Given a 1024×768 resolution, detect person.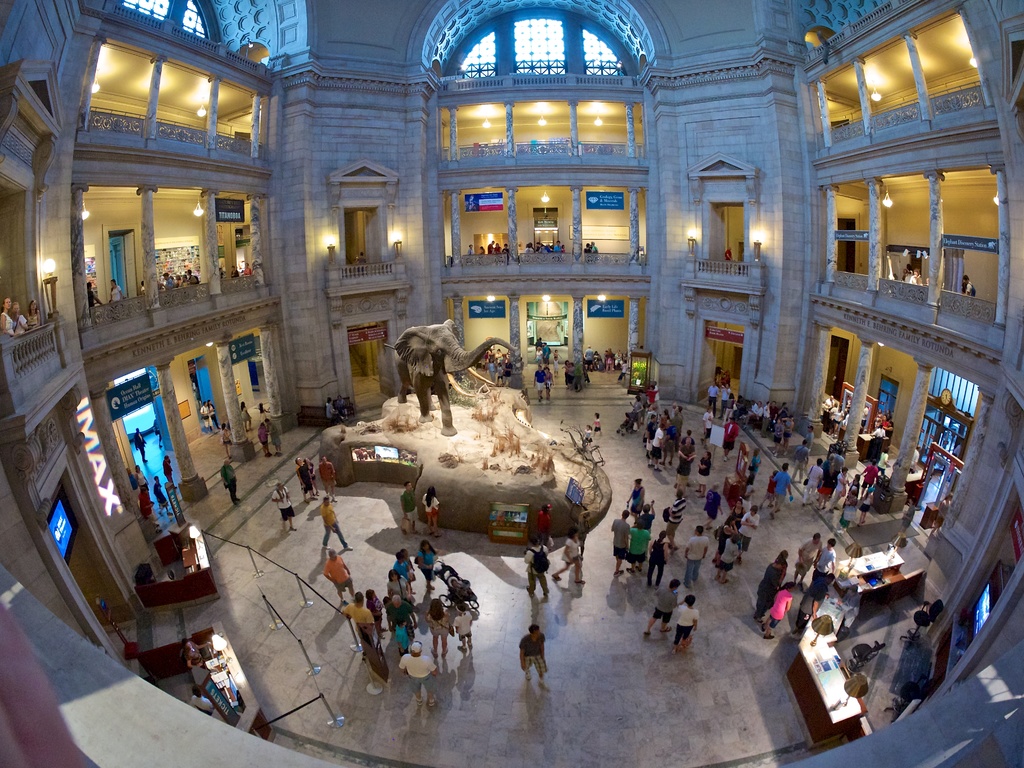
[left=609, top=509, right=630, bottom=576].
